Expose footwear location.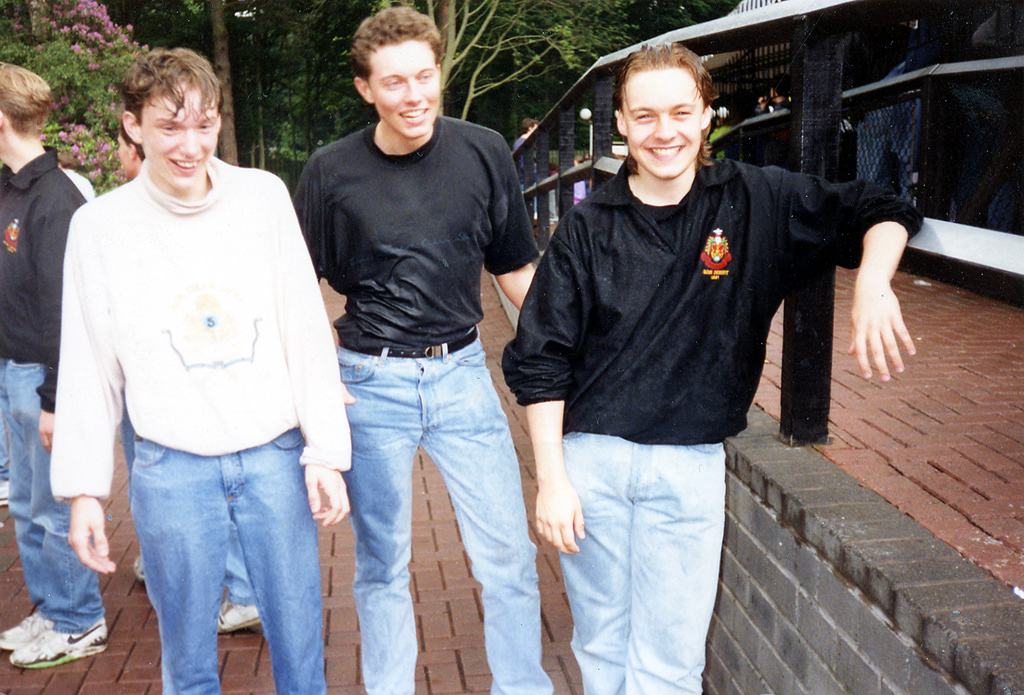
Exposed at [left=0, top=479, right=14, bottom=511].
